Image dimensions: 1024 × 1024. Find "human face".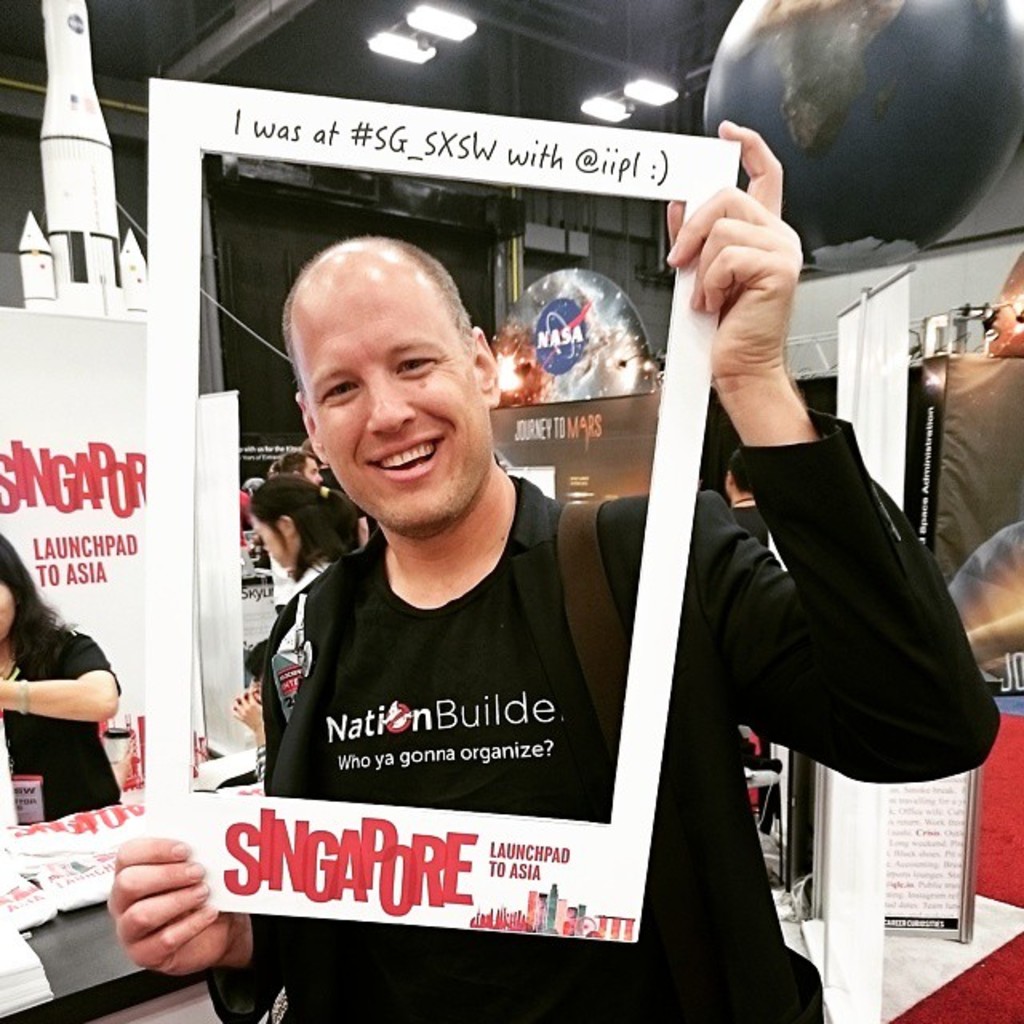
0:578:11:640.
